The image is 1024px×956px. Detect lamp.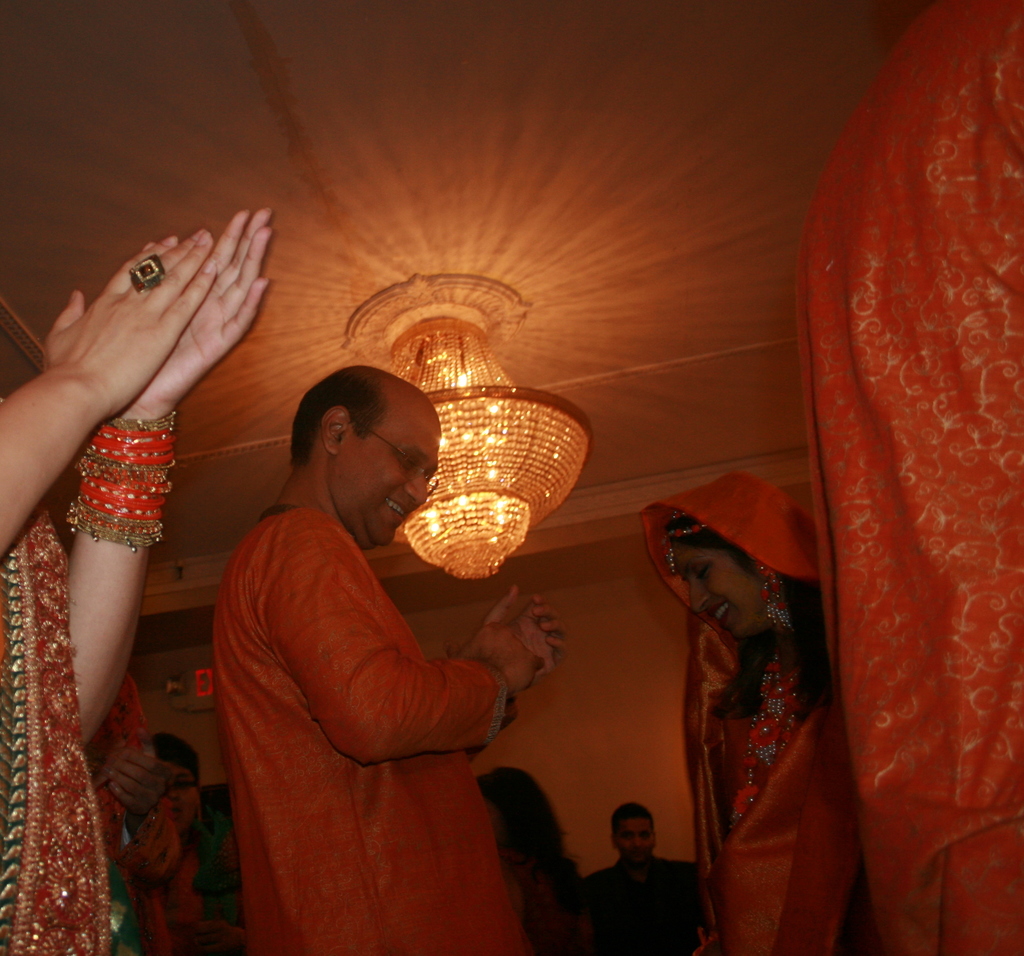
Detection: {"left": 378, "top": 316, "right": 589, "bottom": 587}.
